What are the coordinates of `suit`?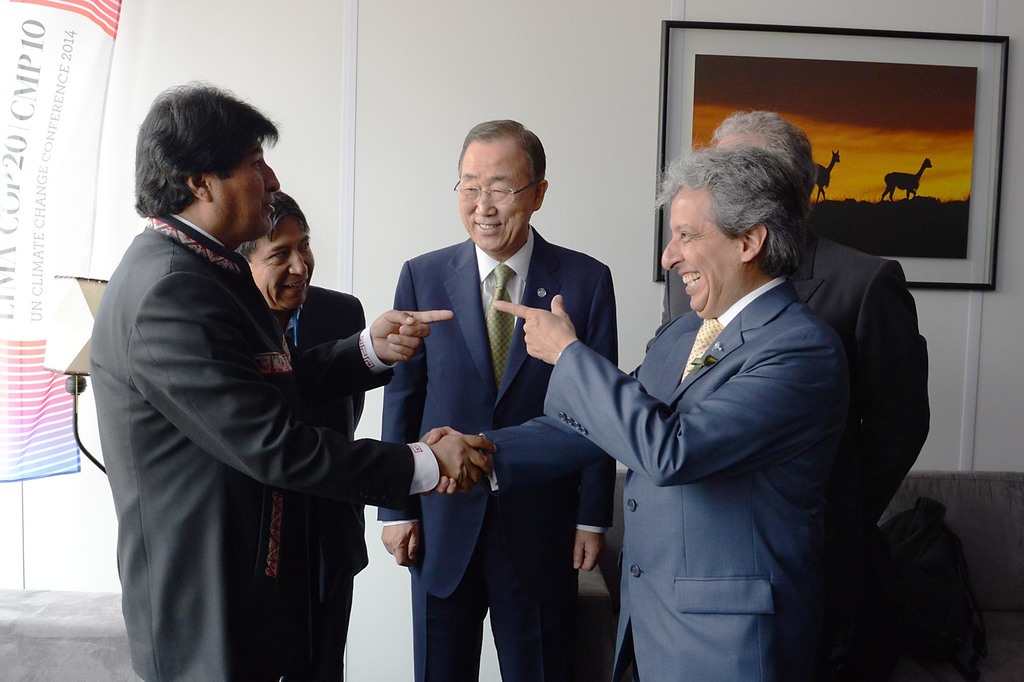
(85, 212, 444, 681).
